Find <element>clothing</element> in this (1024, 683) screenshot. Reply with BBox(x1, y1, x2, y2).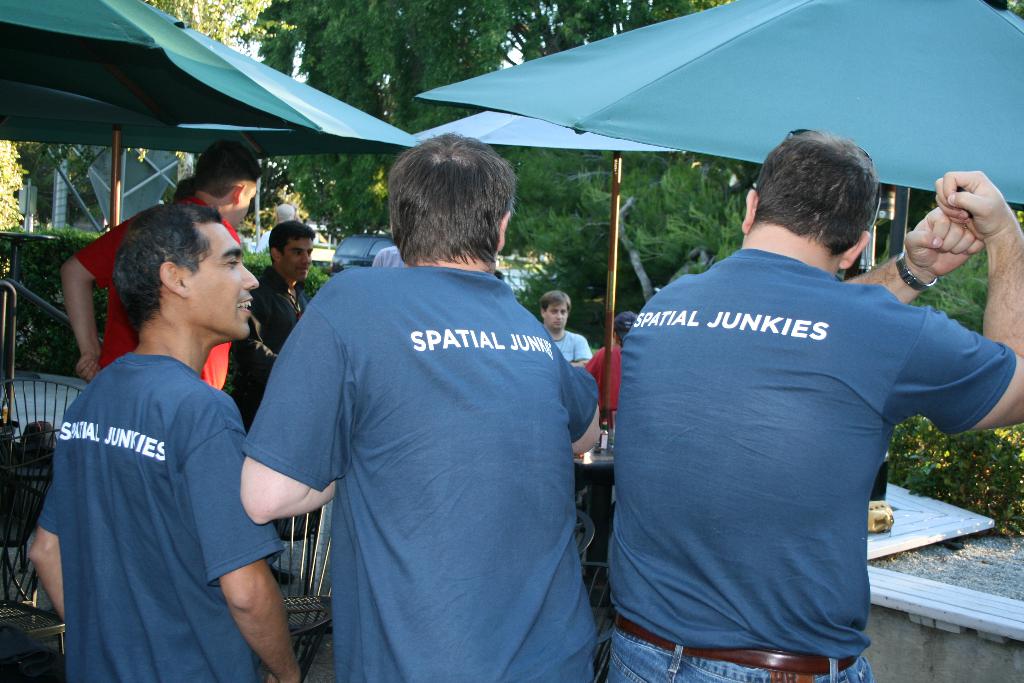
BBox(47, 354, 287, 682).
